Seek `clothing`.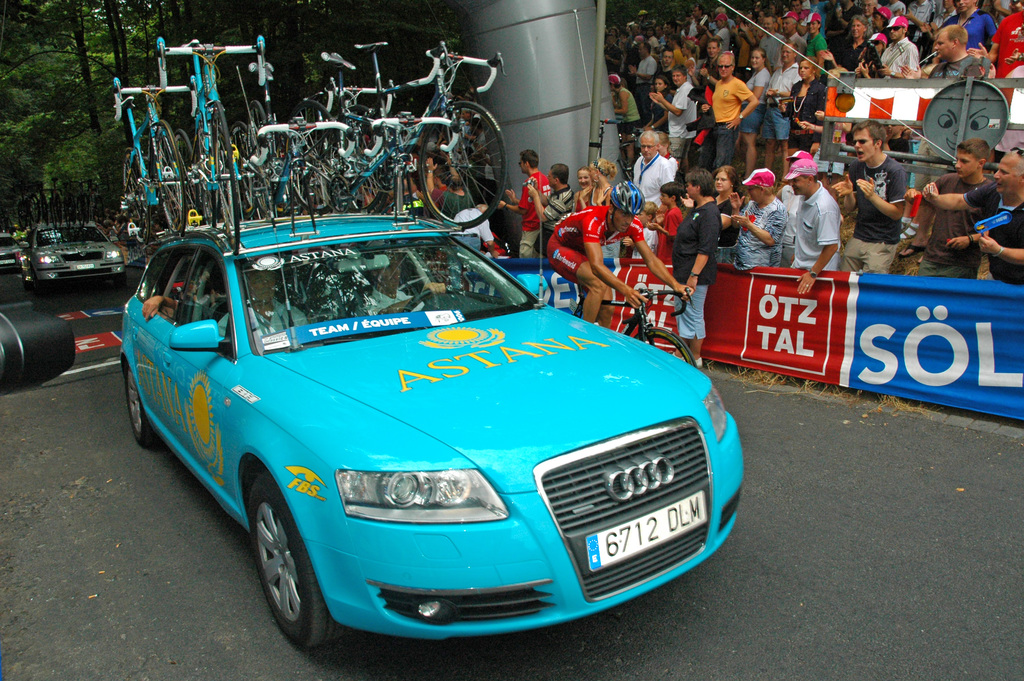
box(829, 4, 862, 49).
